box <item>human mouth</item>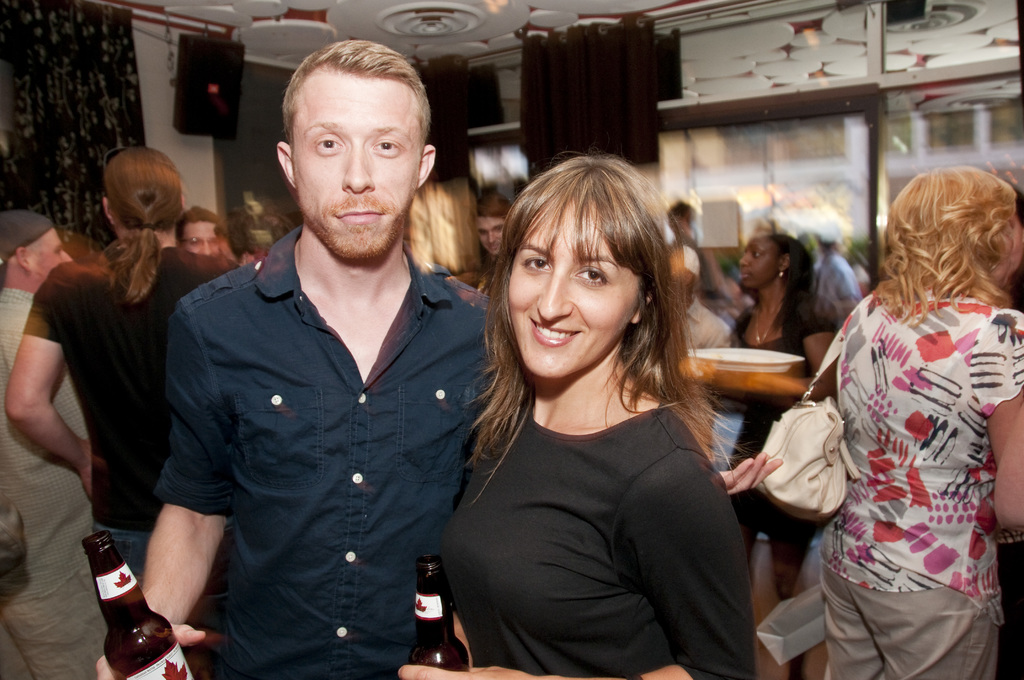
[x1=338, y1=211, x2=384, y2=223]
